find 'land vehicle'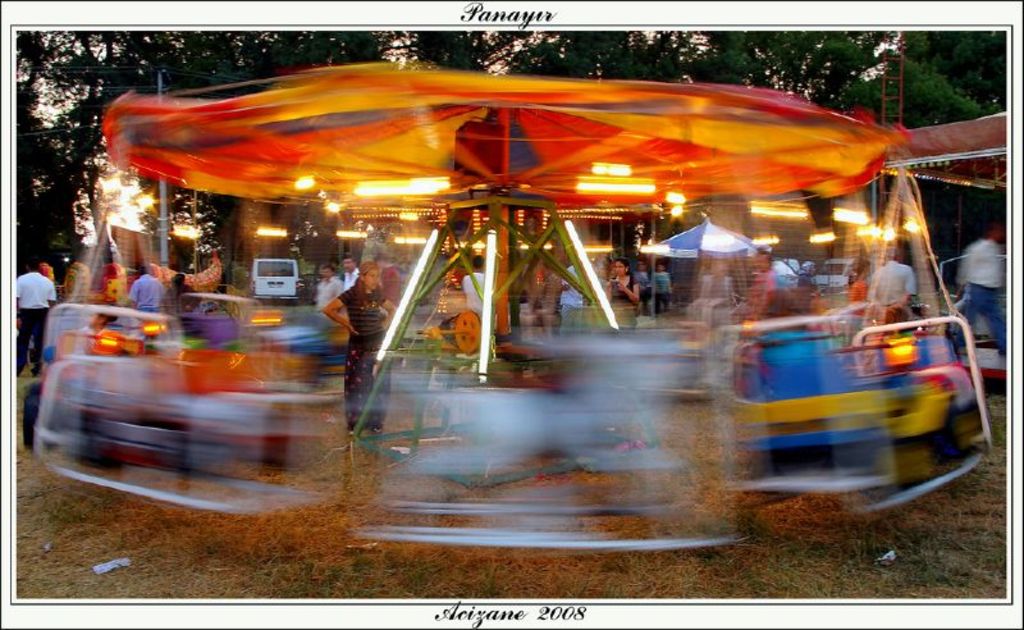
x1=248 y1=255 x2=305 y2=302
